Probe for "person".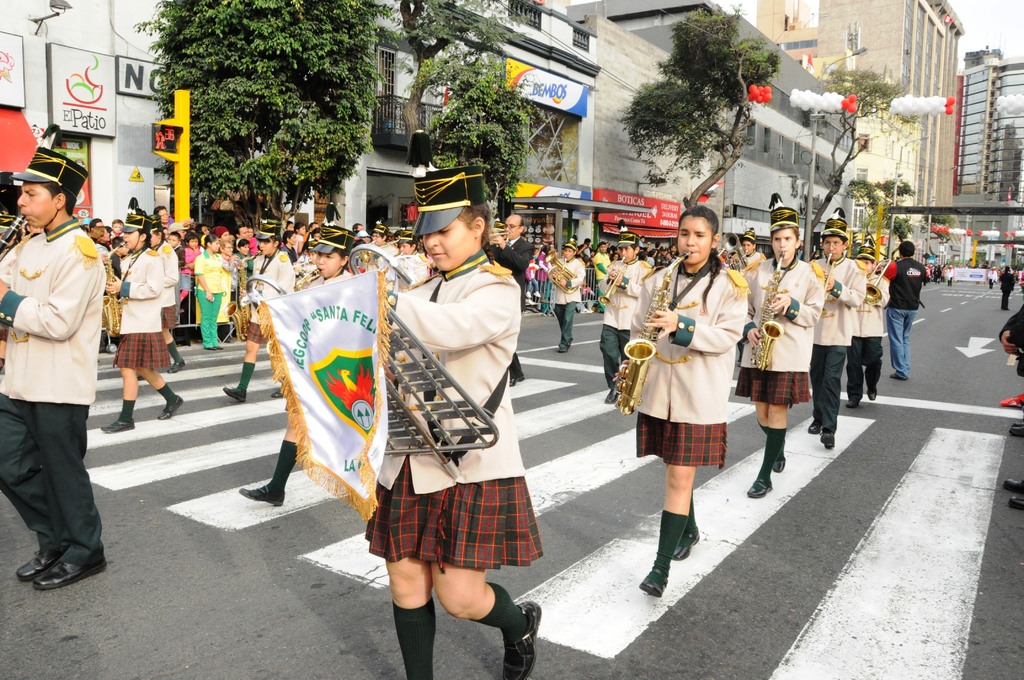
Probe result: [x1=737, y1=204, x2=828, y2=499].
